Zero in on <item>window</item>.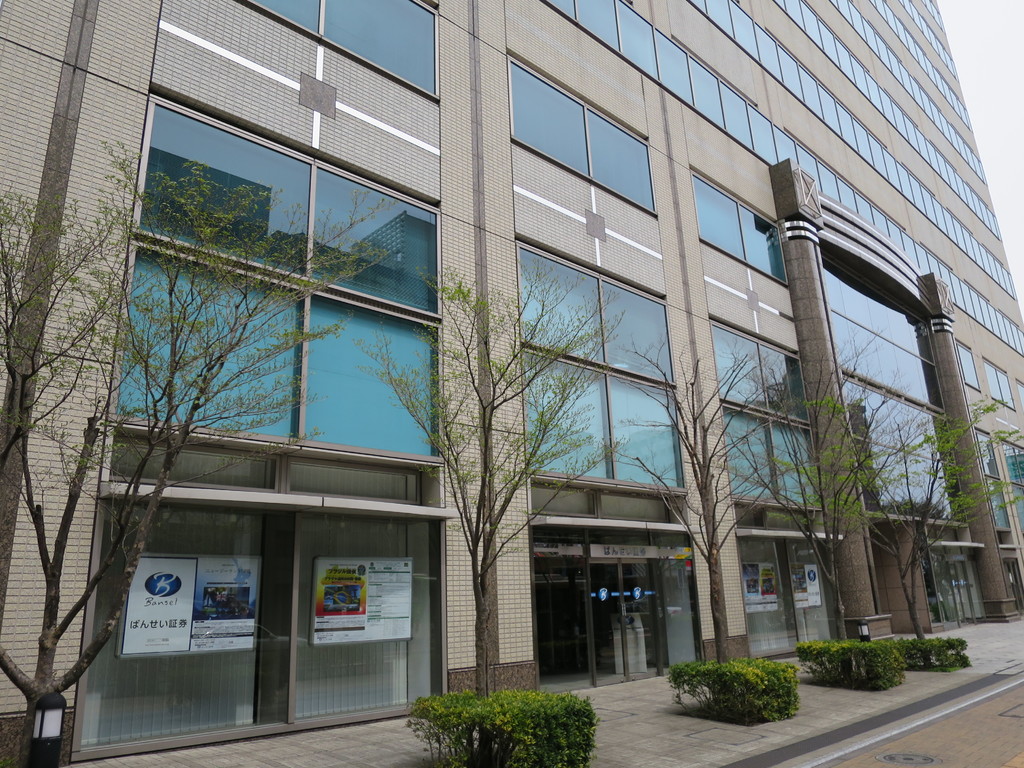
Zeroed in: <box>242,0,438,100</box>.
